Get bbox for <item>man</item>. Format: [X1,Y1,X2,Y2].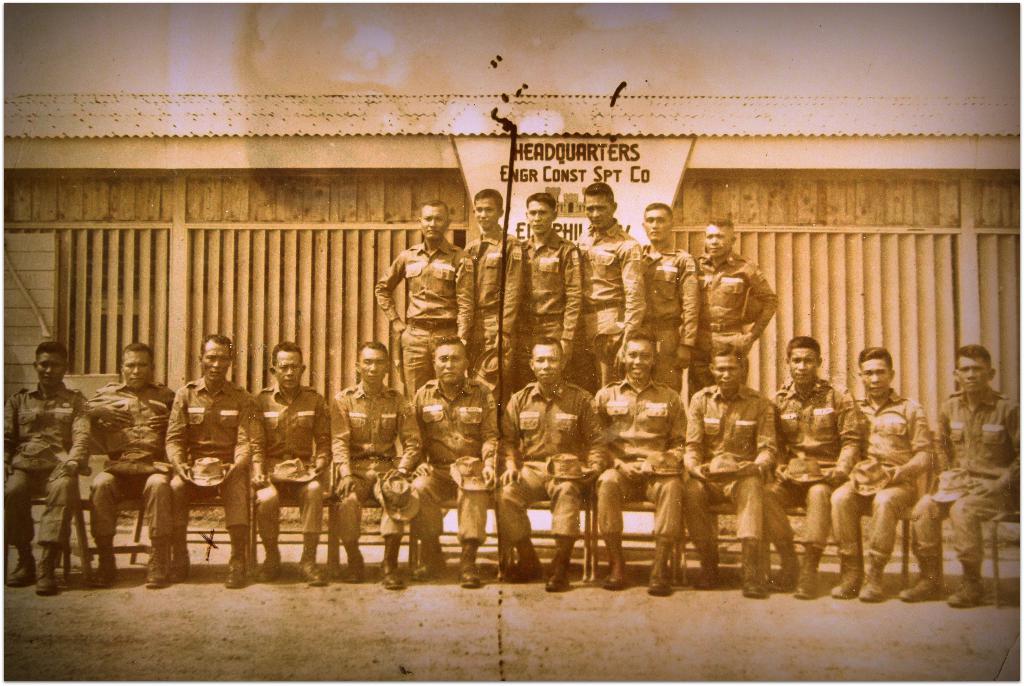
[573,181,643,401].
